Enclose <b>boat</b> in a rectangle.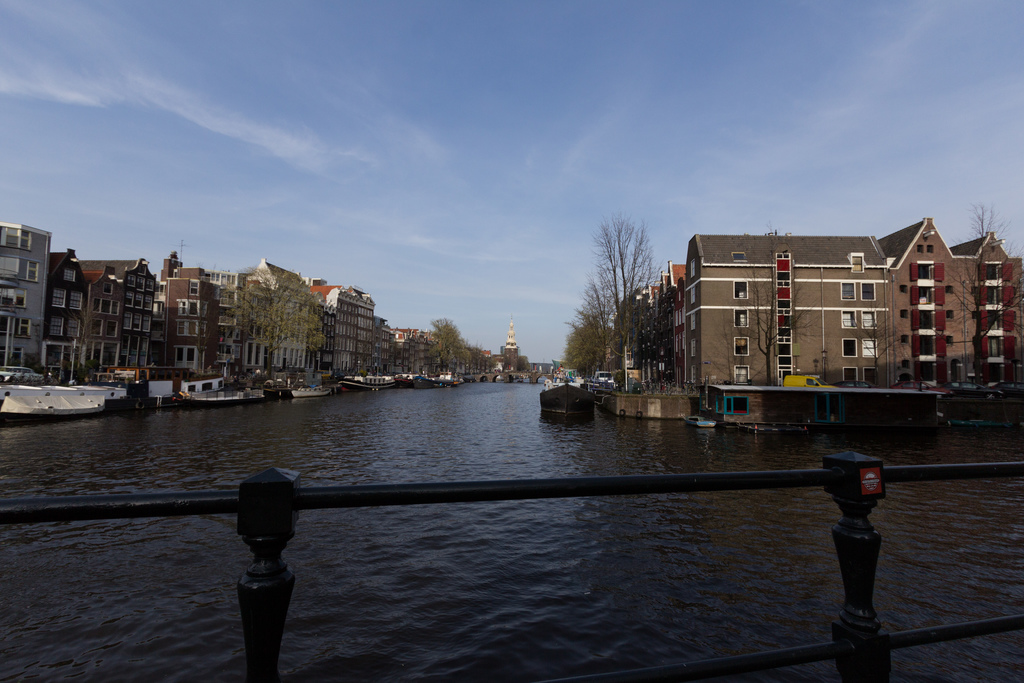
select_region(169, 388, 266, 410).
